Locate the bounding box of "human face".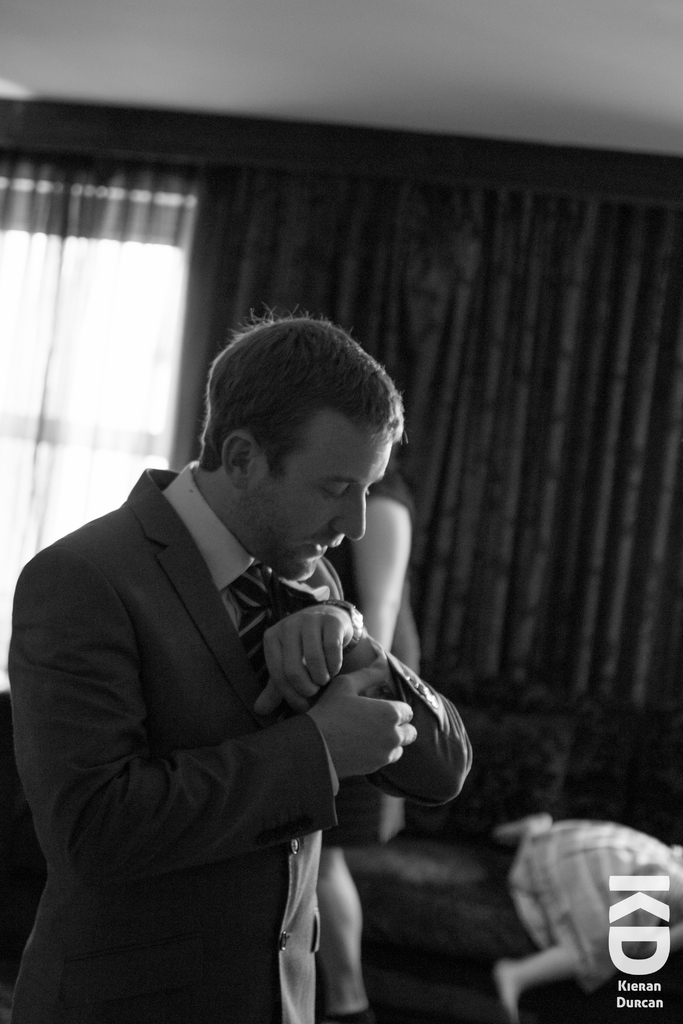
Bounding box: 252/415/391/583.
